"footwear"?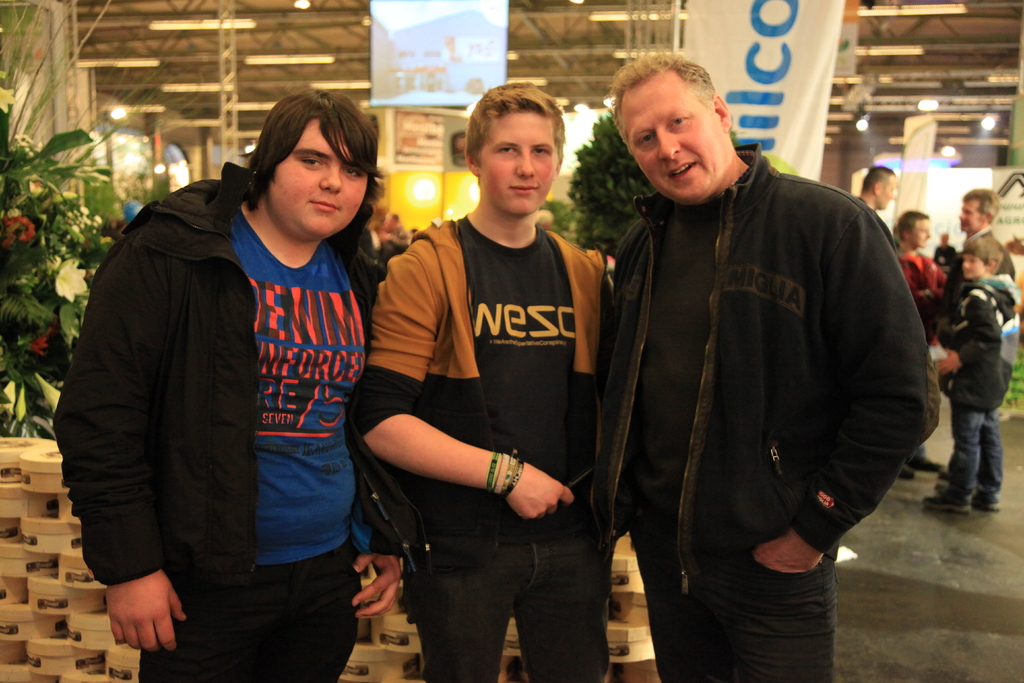
(x1=934, y1=465, x2=1002, y2=514)
